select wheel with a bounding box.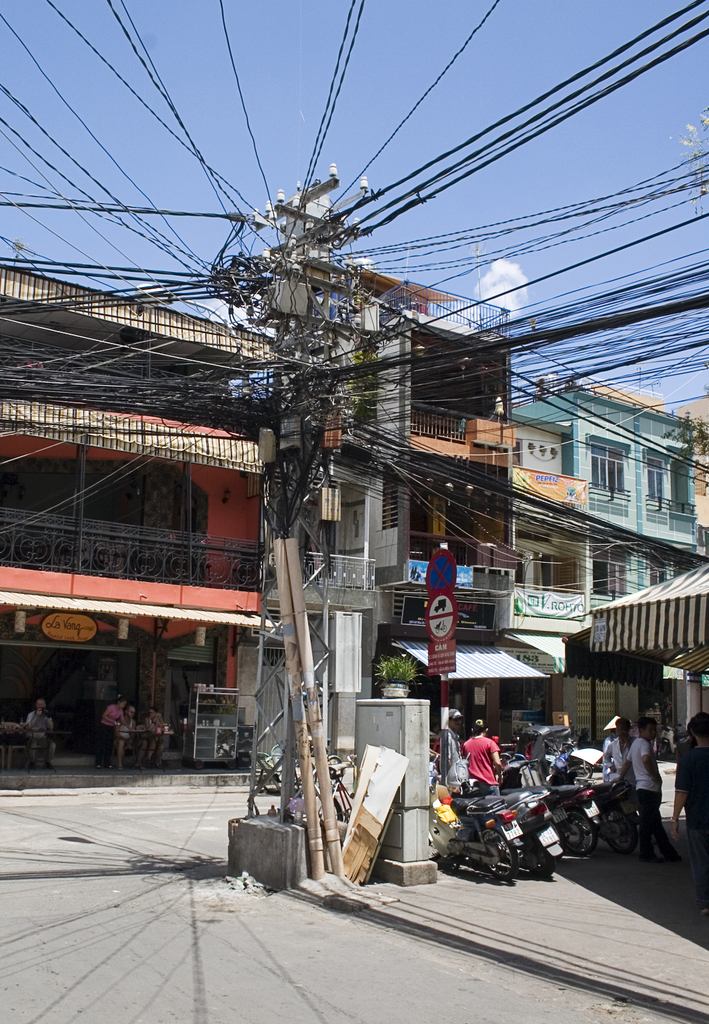
detection(526, 847, 560, 883).
